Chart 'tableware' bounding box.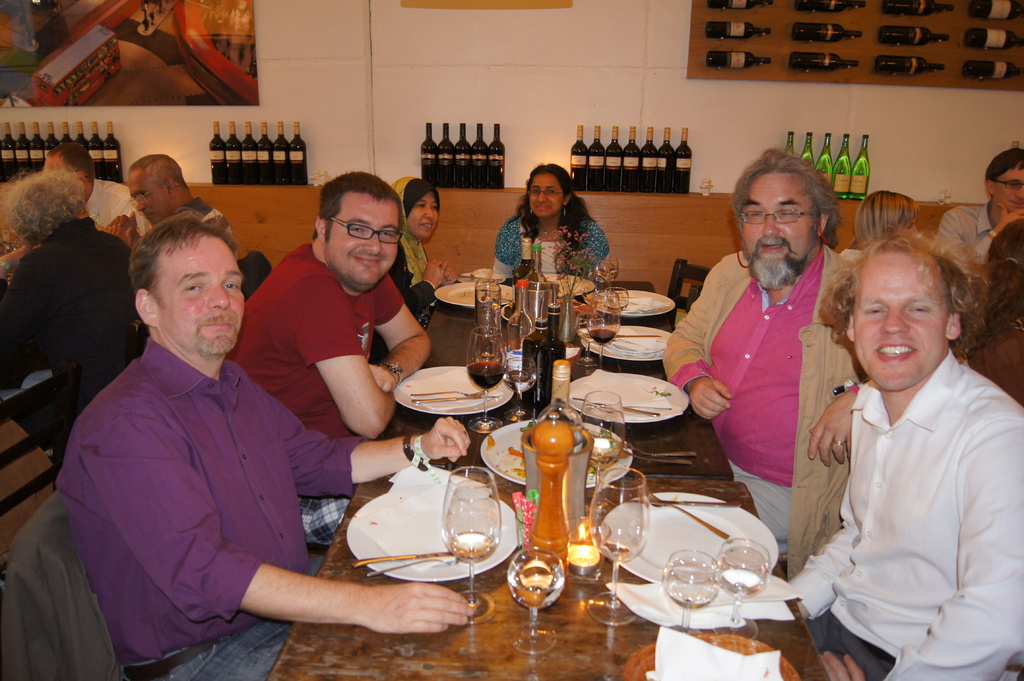
Charted: <box>388,358,525,416</box>.
